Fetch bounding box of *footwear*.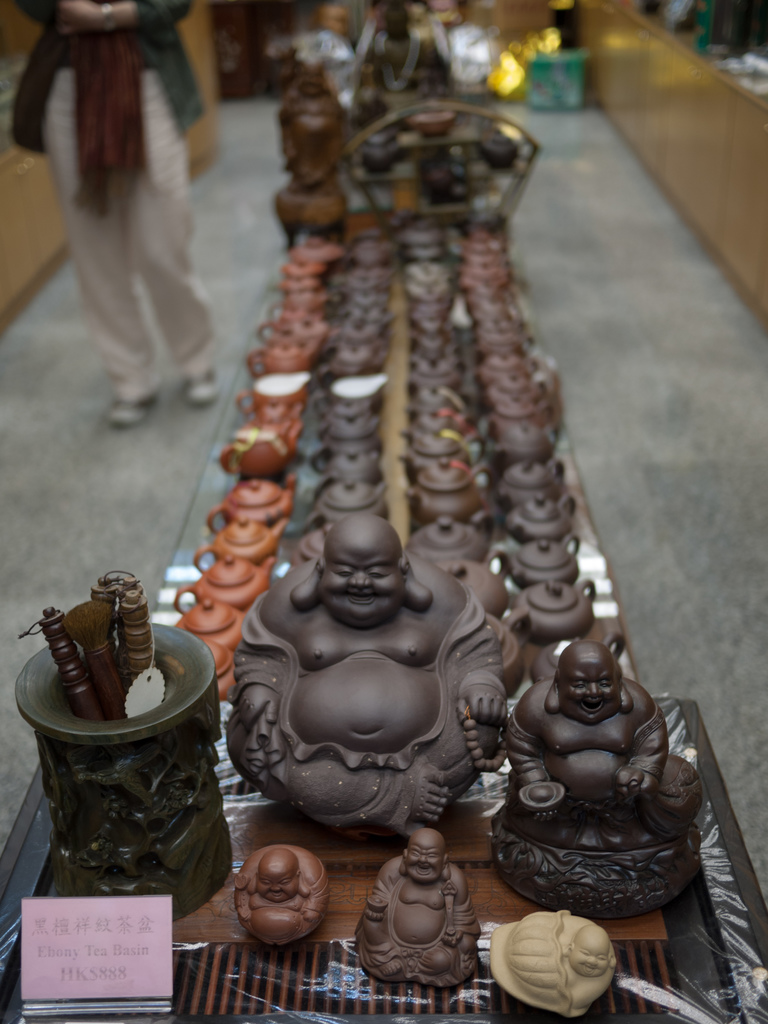
Bbox: crop(180, 361, 225, 399).
